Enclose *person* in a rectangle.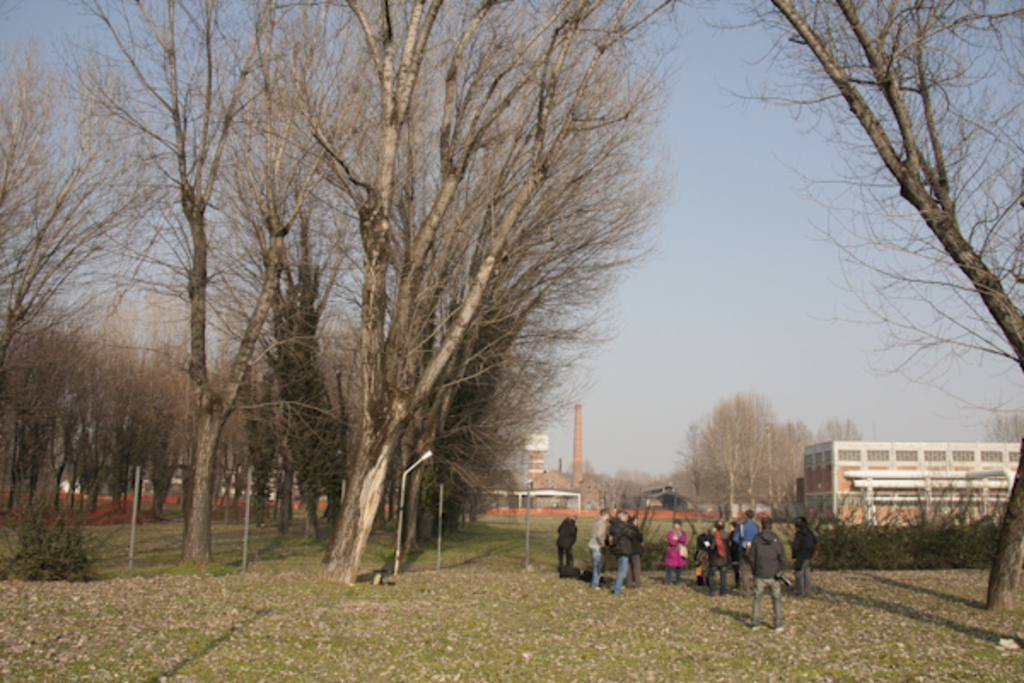
<bbox>555, 512, 582, 586</bbox>.
